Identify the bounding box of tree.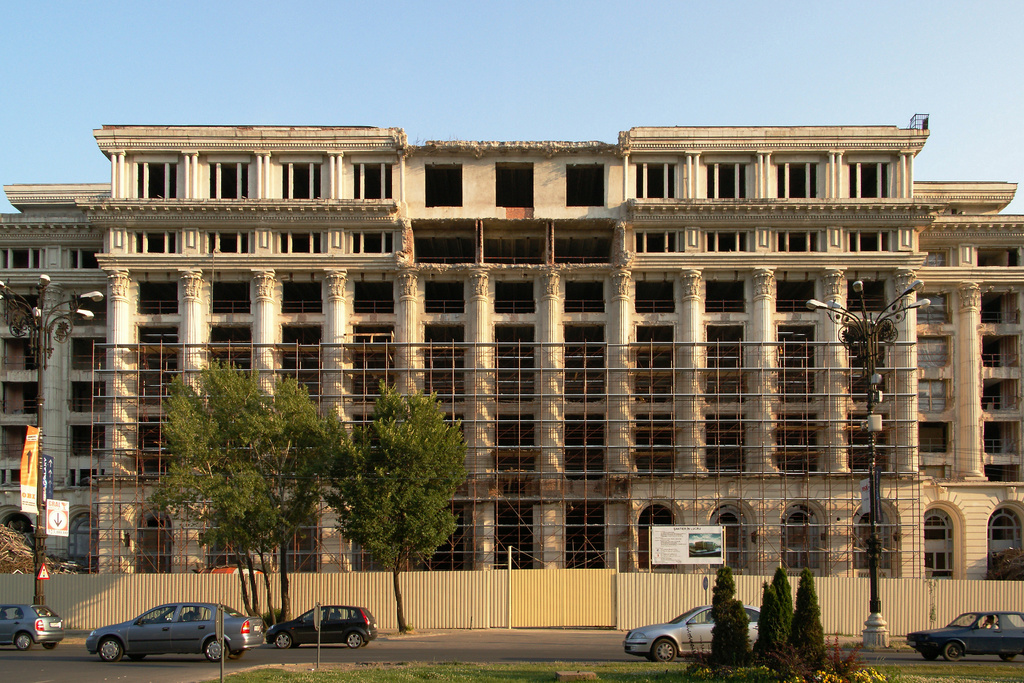
(150, 354, 359, 646).
